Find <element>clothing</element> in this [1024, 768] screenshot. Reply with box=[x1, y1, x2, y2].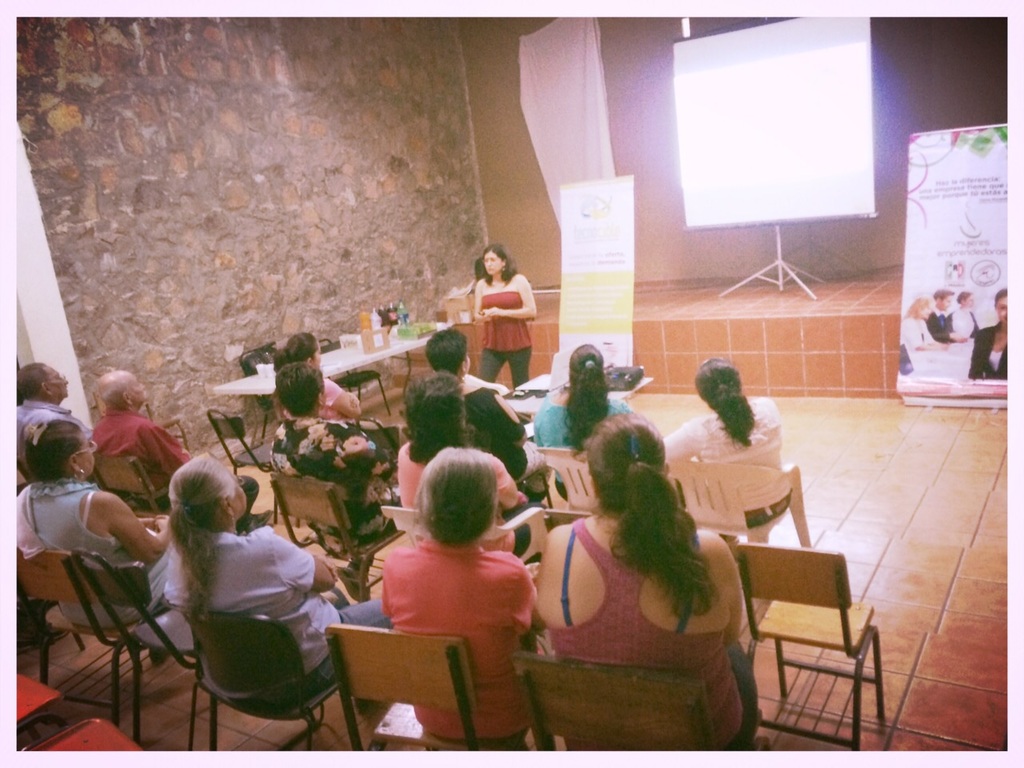
box=[15, 478, 158, 629].
